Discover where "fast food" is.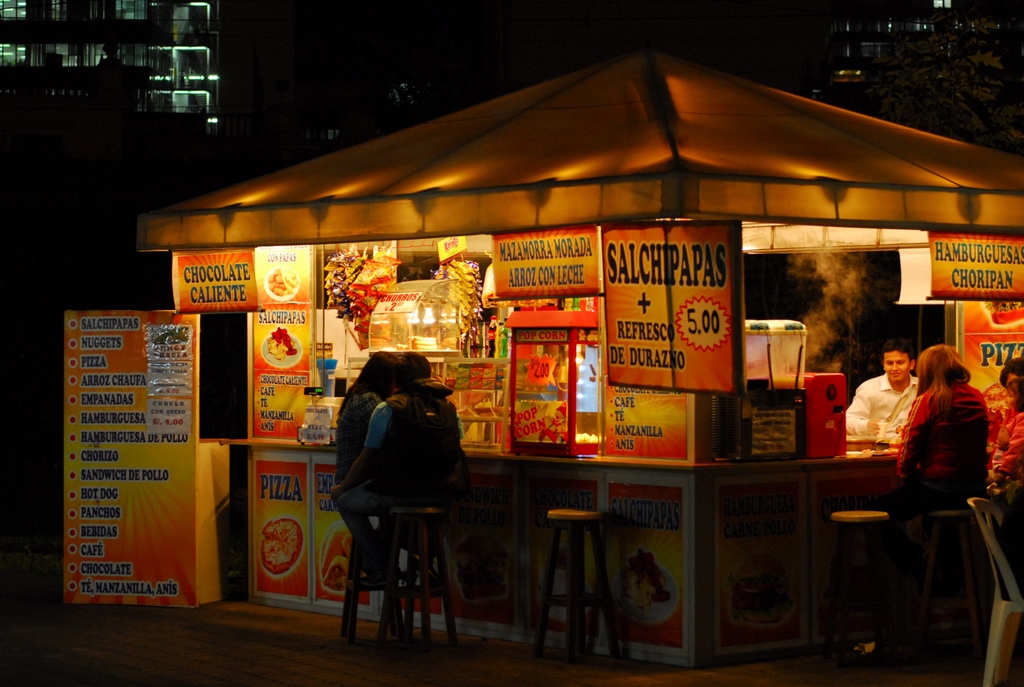
Discovered at l=621, t=551, r=683, b=620.
